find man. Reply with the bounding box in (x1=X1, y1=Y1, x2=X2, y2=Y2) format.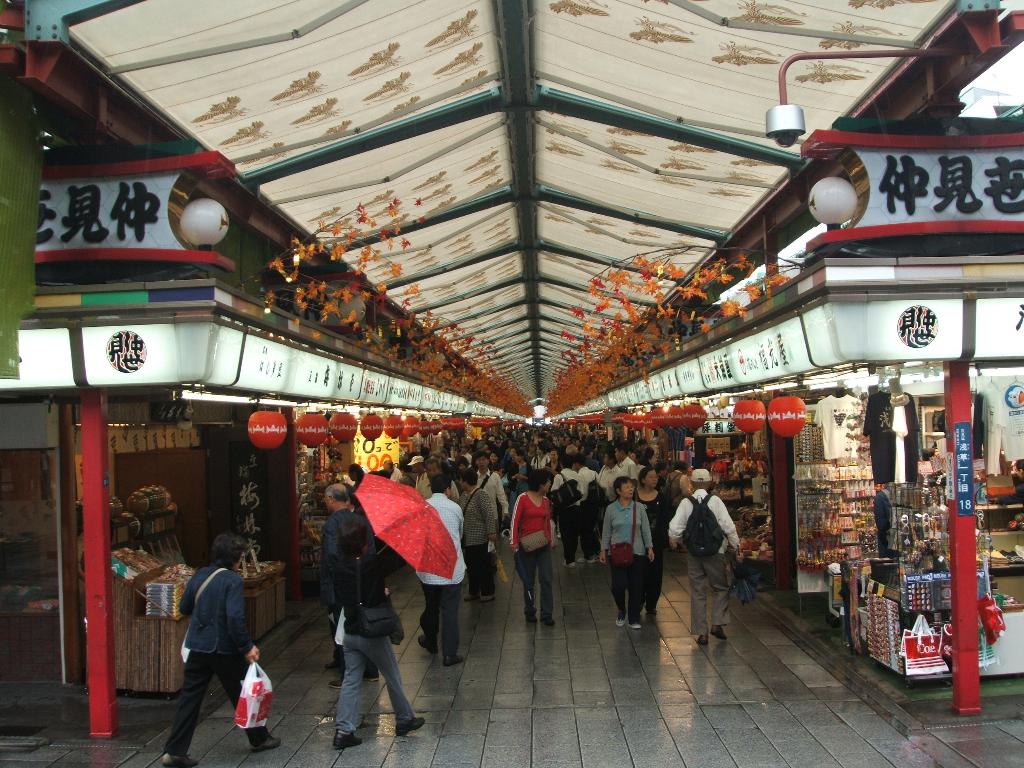
(x1=318, y1=477, x2=370, y2=623).
